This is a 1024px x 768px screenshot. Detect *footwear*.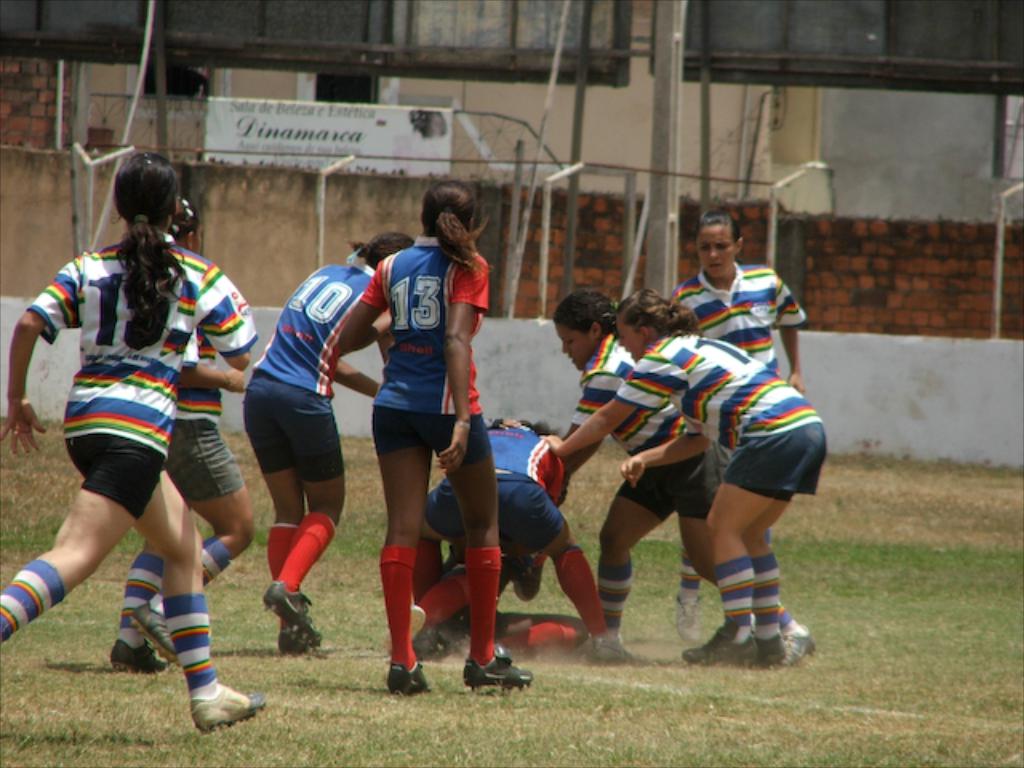
locate(192, 683, 262, 733).
